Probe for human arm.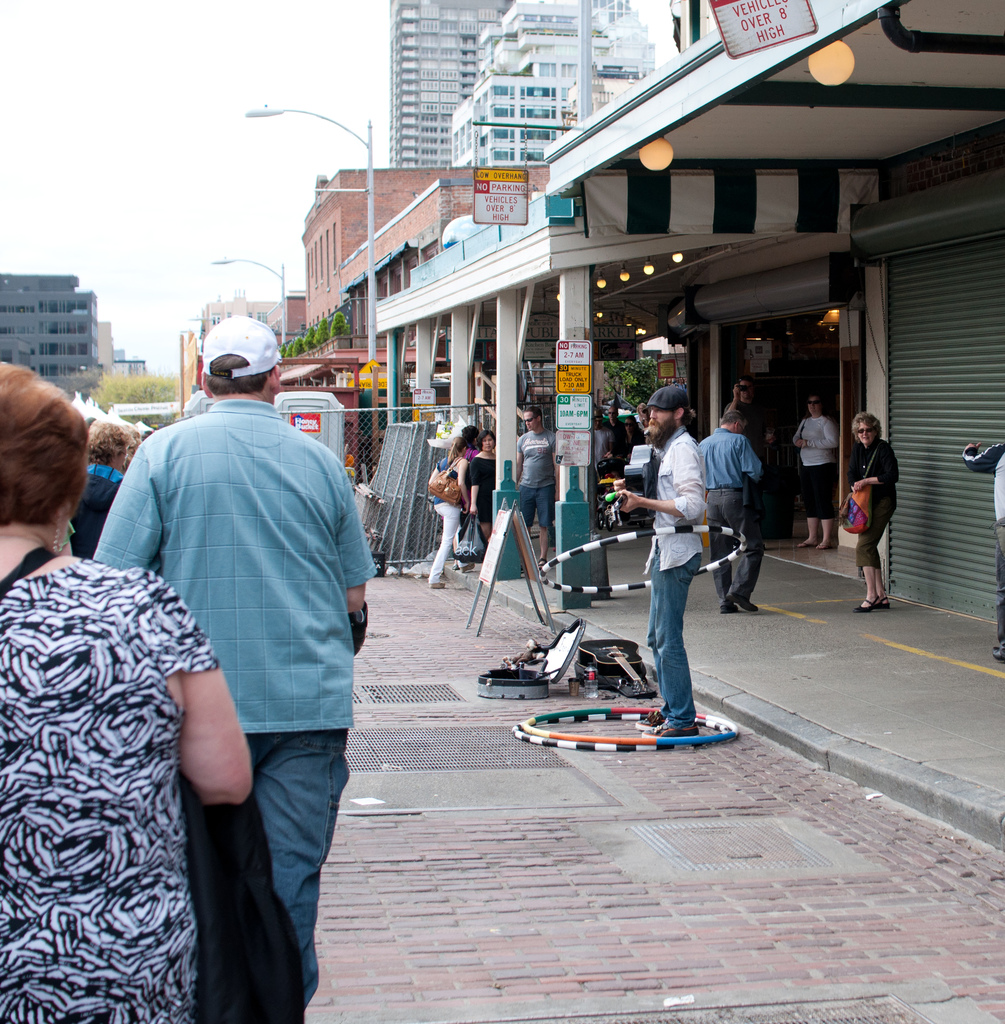
Probe result: bbox=[148, 661, 225, 857].
